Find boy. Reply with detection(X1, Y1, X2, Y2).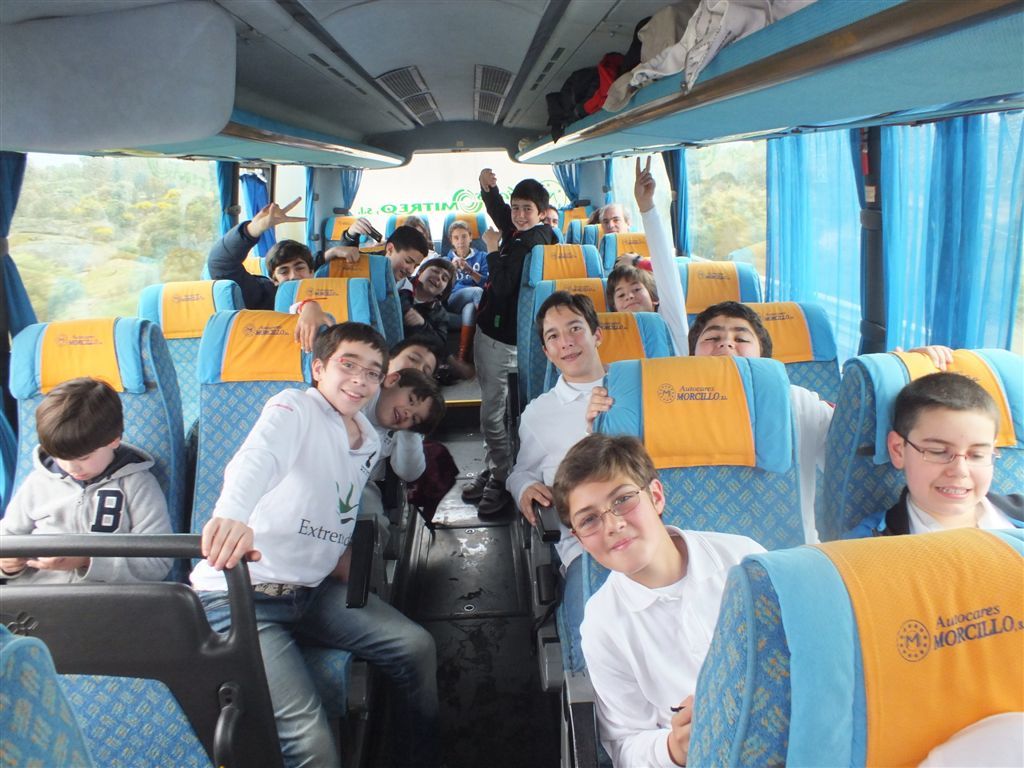
detection(340, 219, 426, 311).
